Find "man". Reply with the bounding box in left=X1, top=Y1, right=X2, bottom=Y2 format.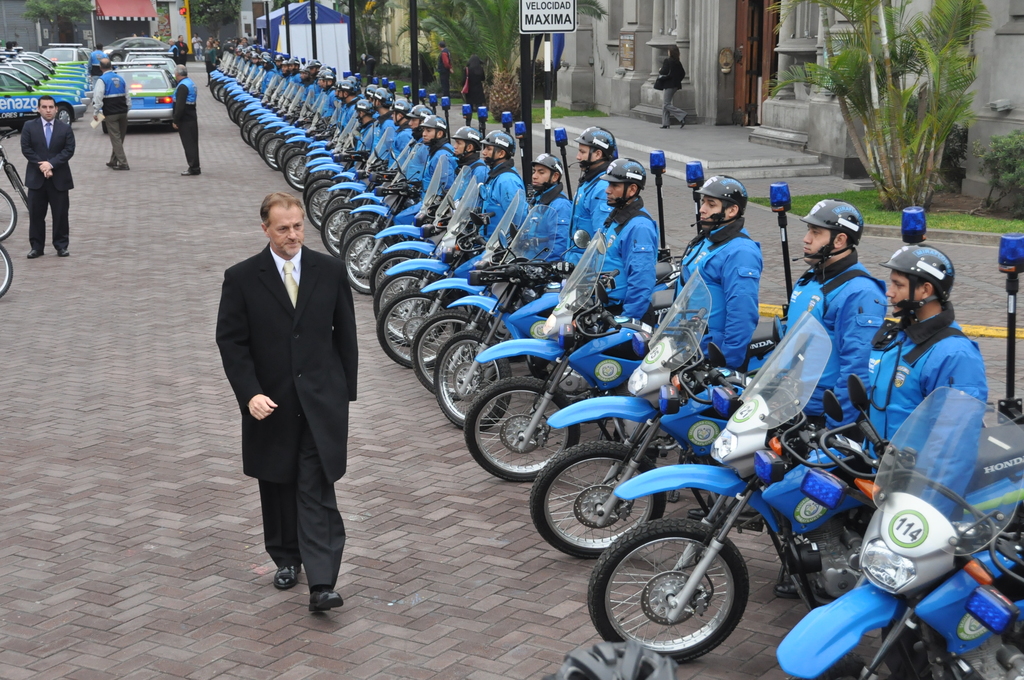
left=435, top=40, right=456, bottom=98.
